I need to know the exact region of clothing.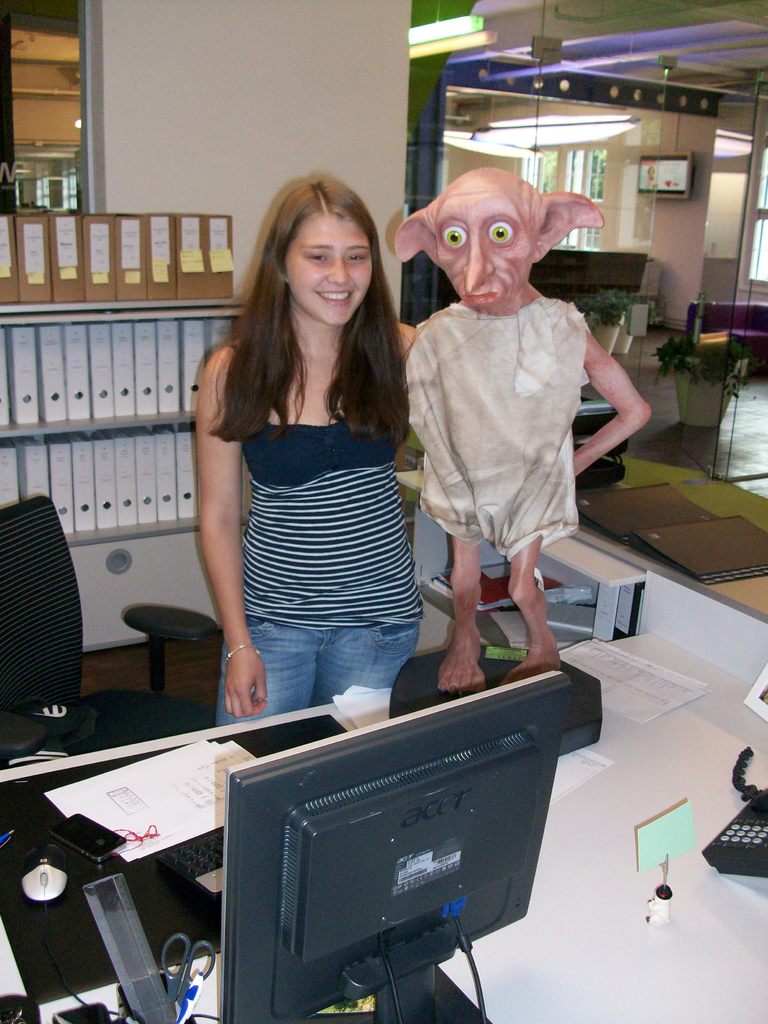
Region: box=[216, 383, 424, 724].
